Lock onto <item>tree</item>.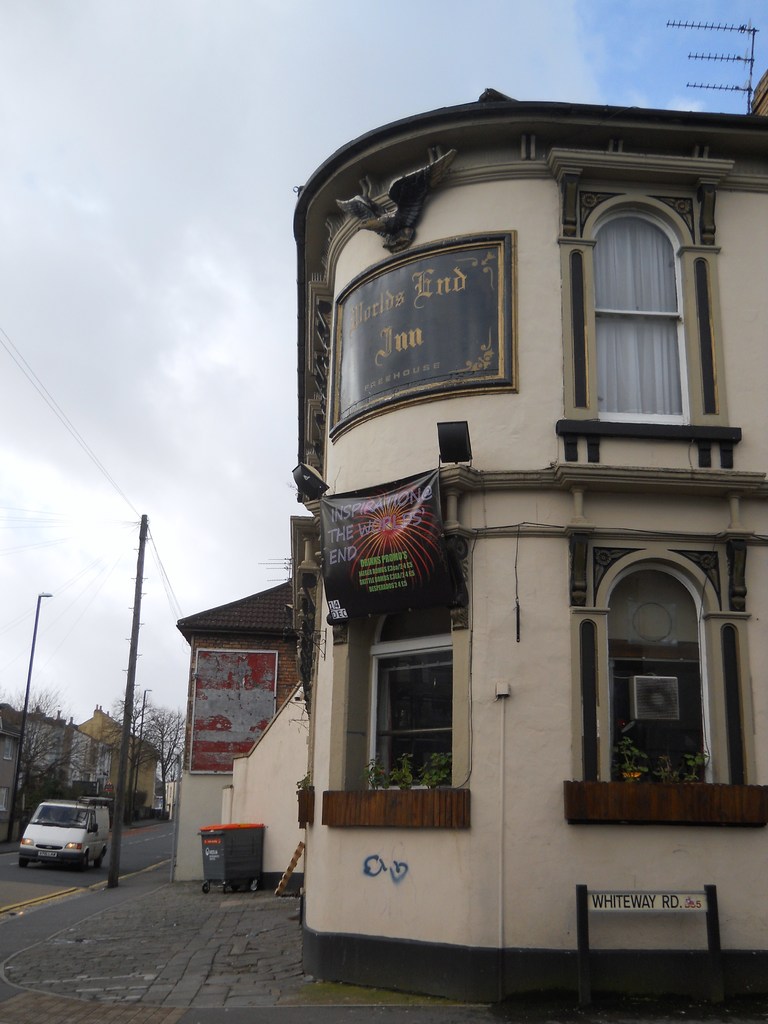
Locked: <box>0,671,98,840</box>.
